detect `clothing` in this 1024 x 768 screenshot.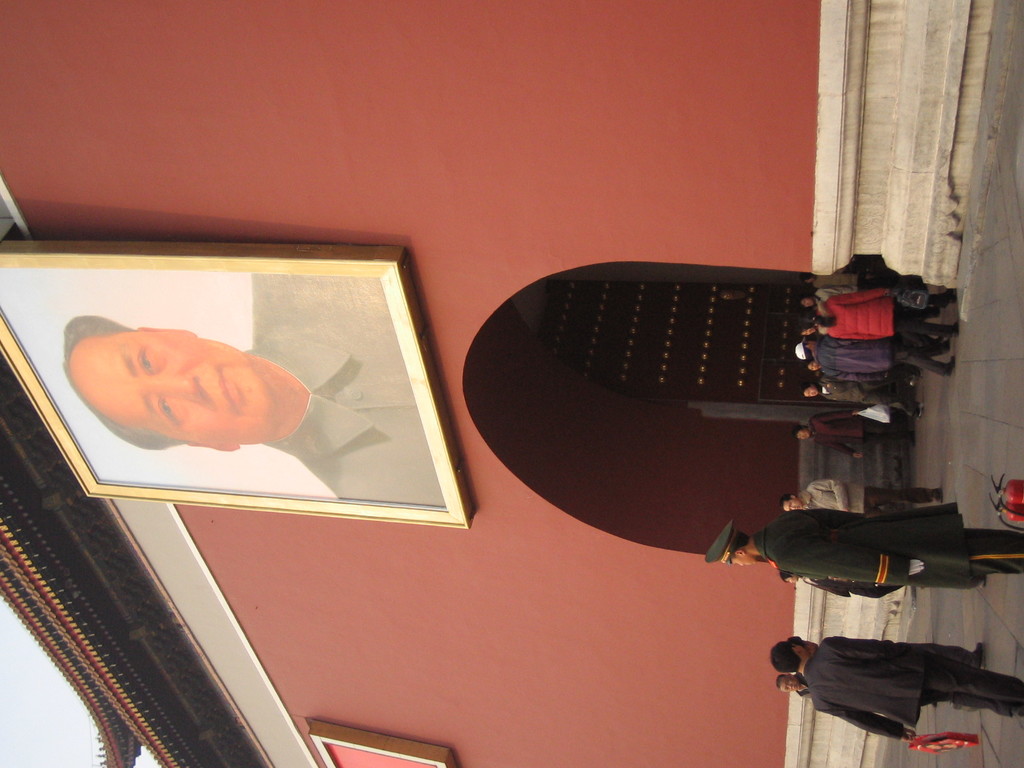
Detection: left=799, top=476, right=938, bottom=520.
